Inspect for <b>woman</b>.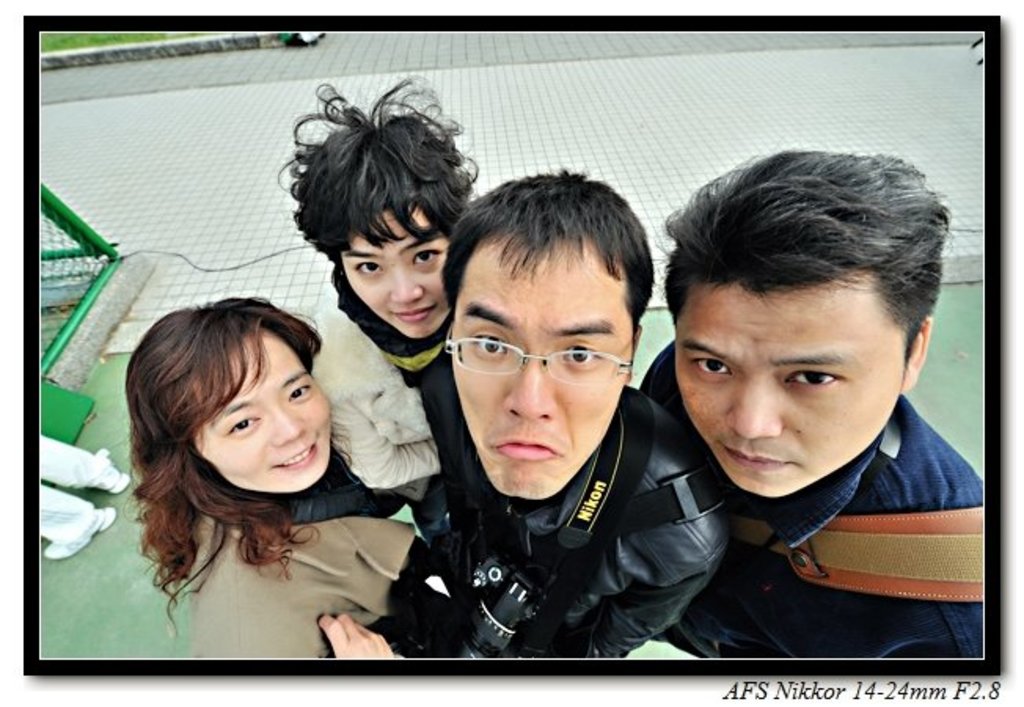
Inspection: l=267, t=77, r=476, b=547.
